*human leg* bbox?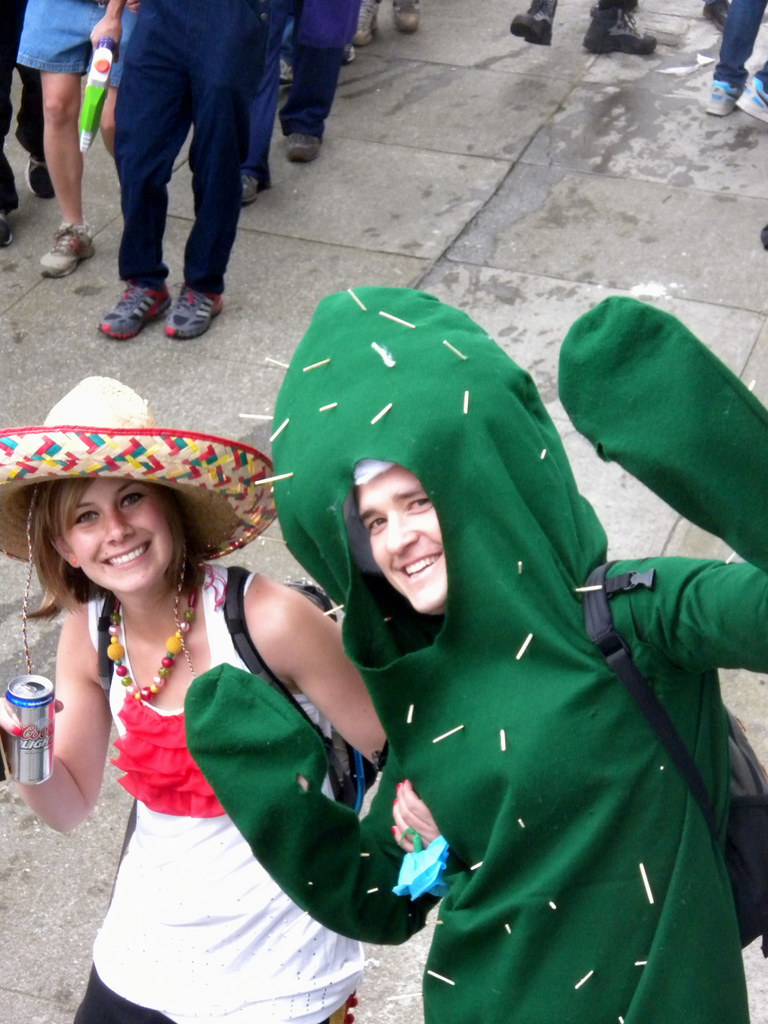
BBox(236, 11, 282, 209)
